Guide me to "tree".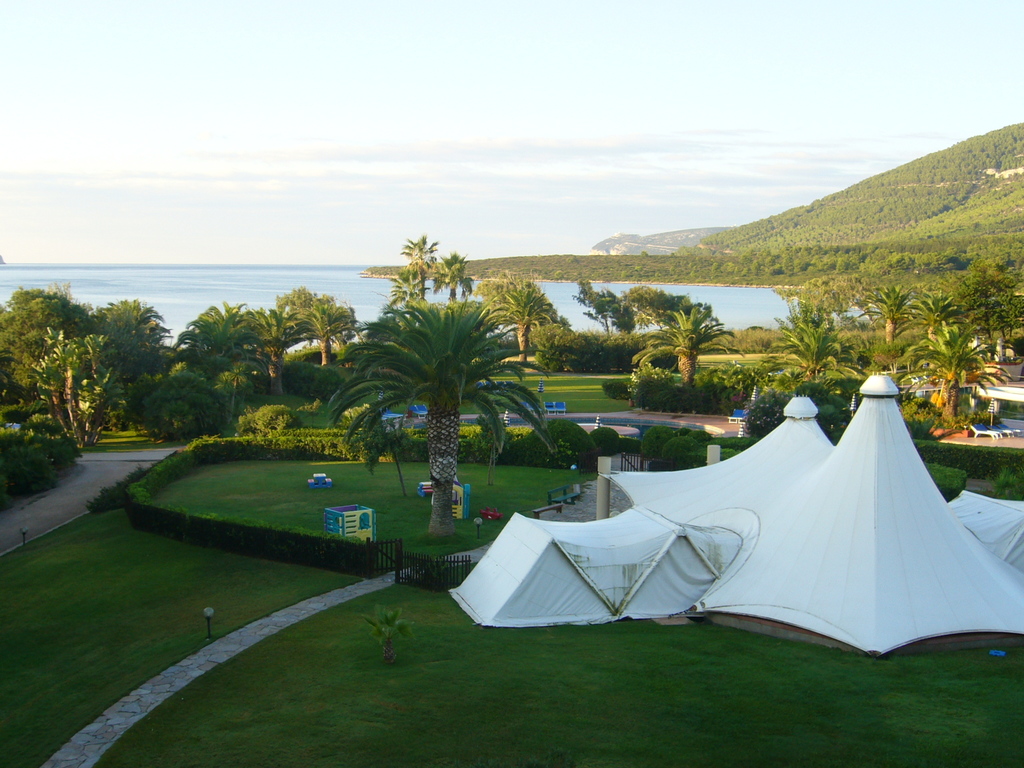
Guidance: x1=388, y1=263, x2=428, y2=311.
